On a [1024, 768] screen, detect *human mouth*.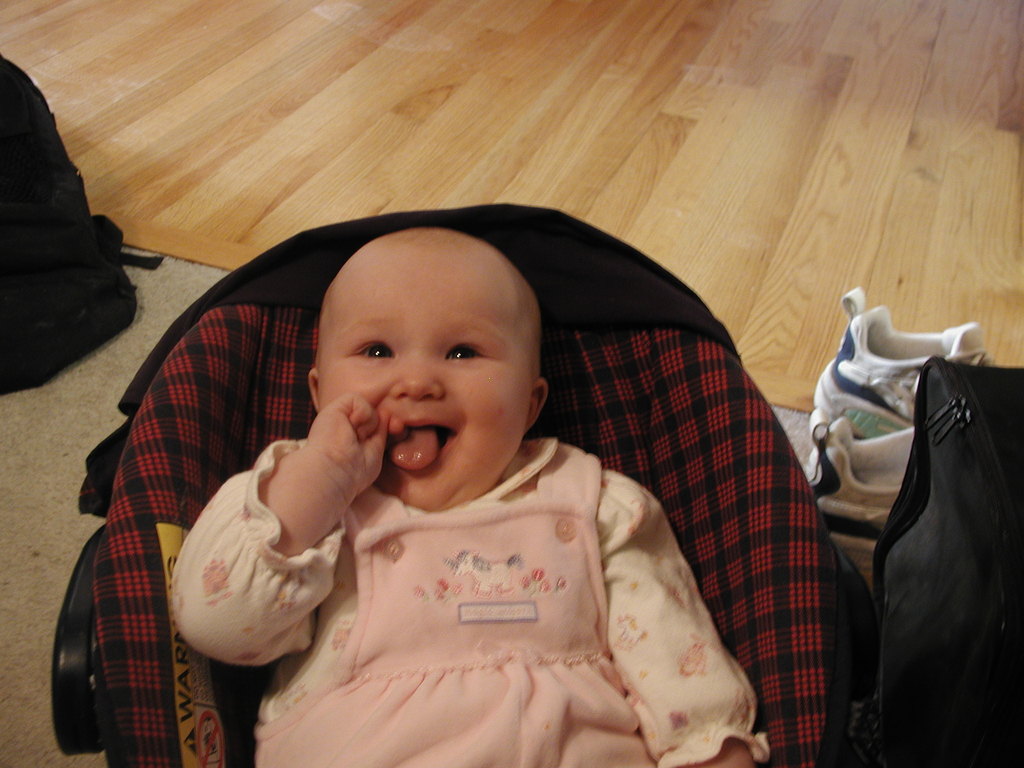
x1=397, y1=417, x2=458, y2=456.
